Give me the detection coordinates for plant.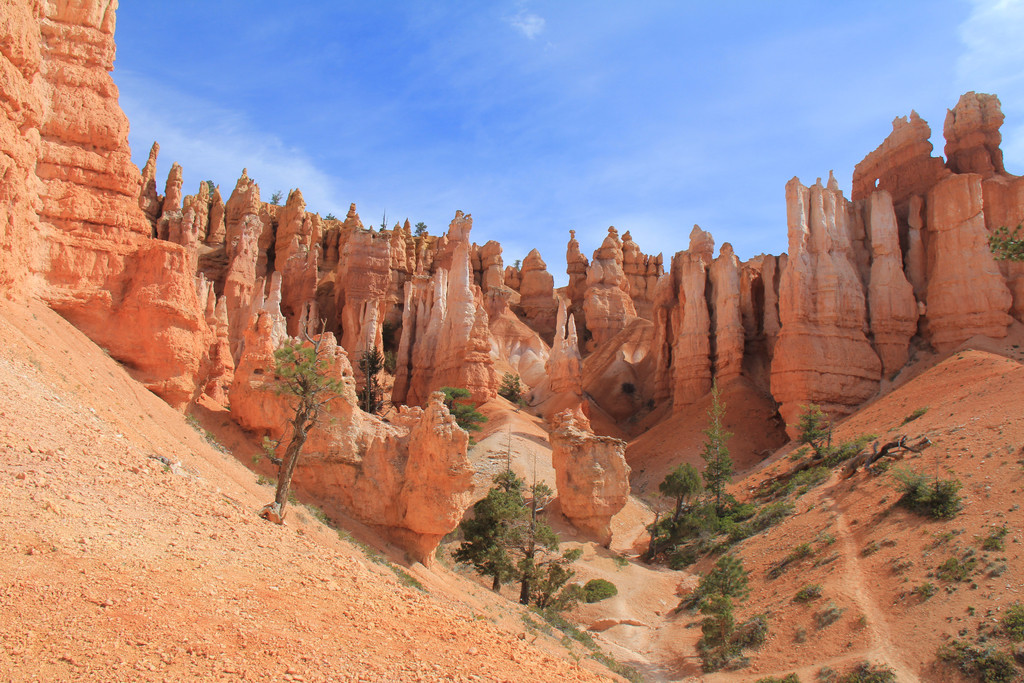
<region>805, 429, 881, 468</region>.
